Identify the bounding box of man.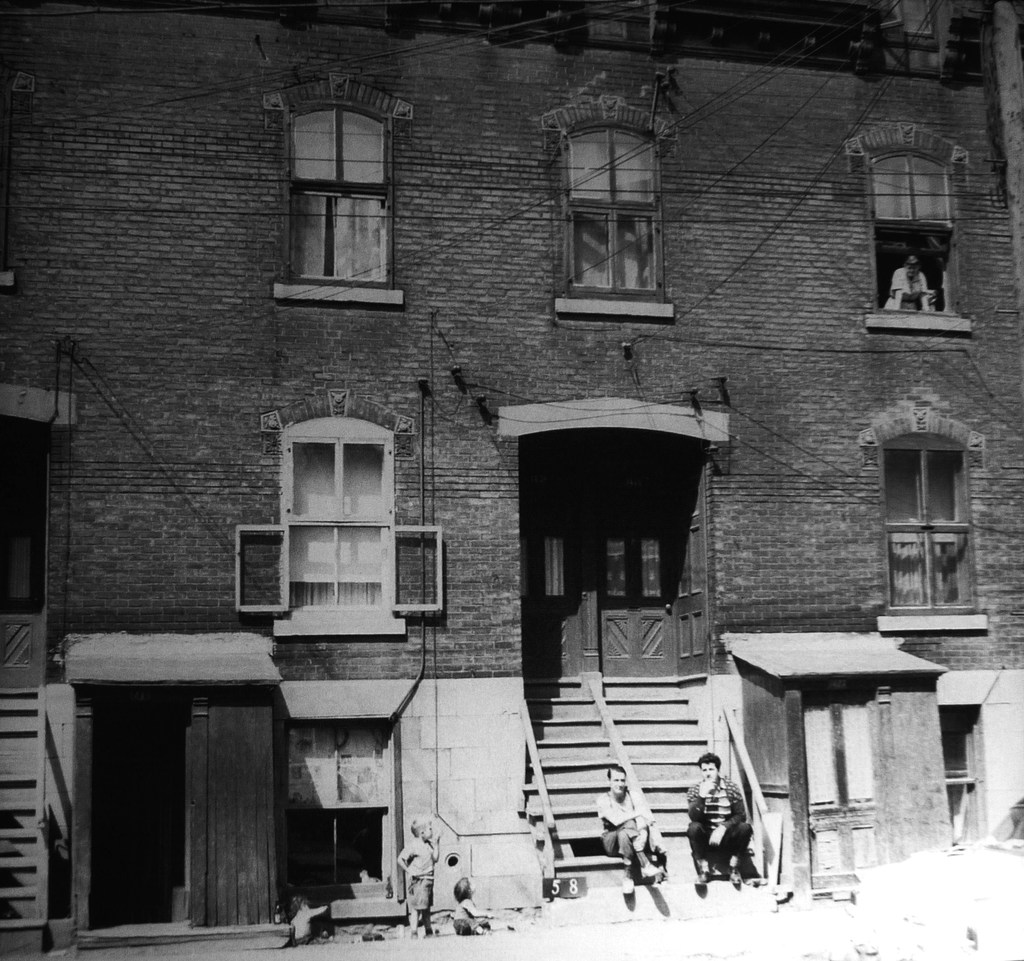
[x1=882, y1=247, x2=941, y2=316].
